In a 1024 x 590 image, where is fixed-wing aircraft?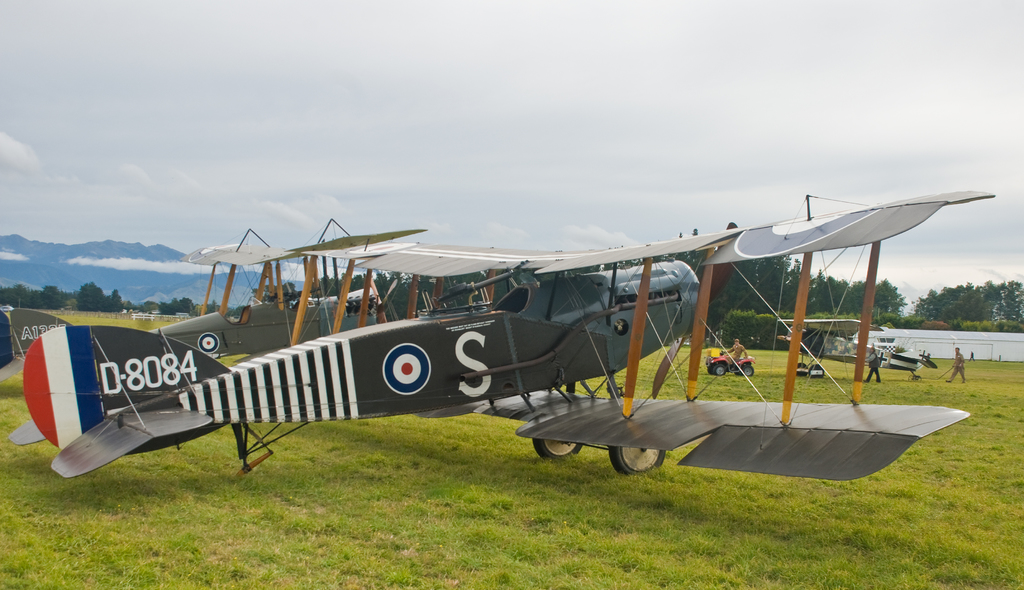
[776, 313, 934, 377].
